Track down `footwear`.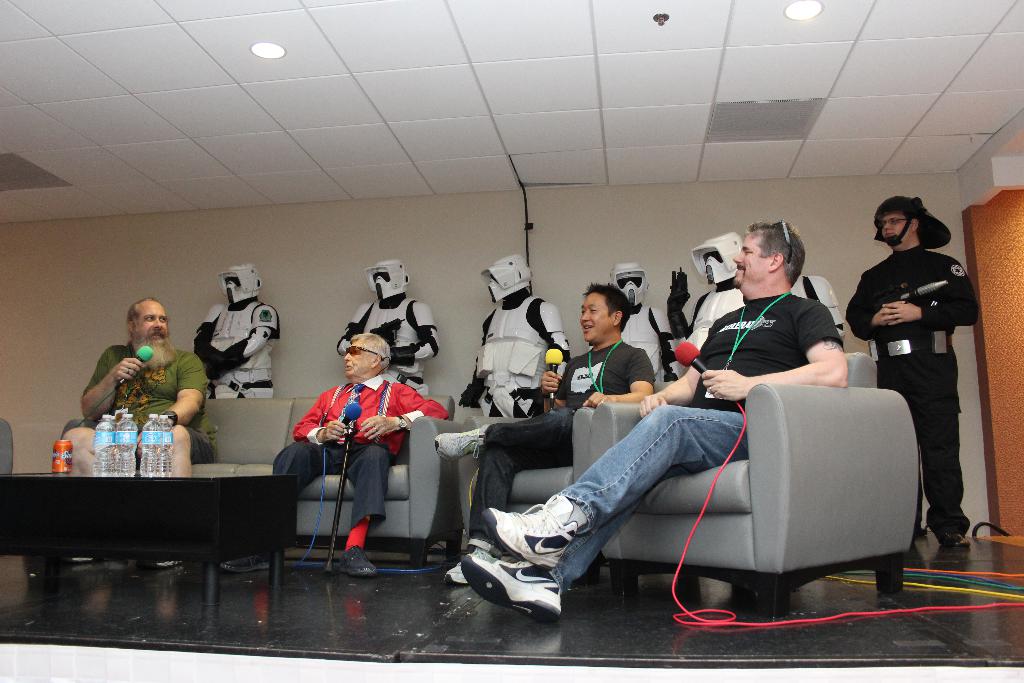
Tracked to {"x1": 458, "y1": 551, "x2": 561, "y2": 622}.
